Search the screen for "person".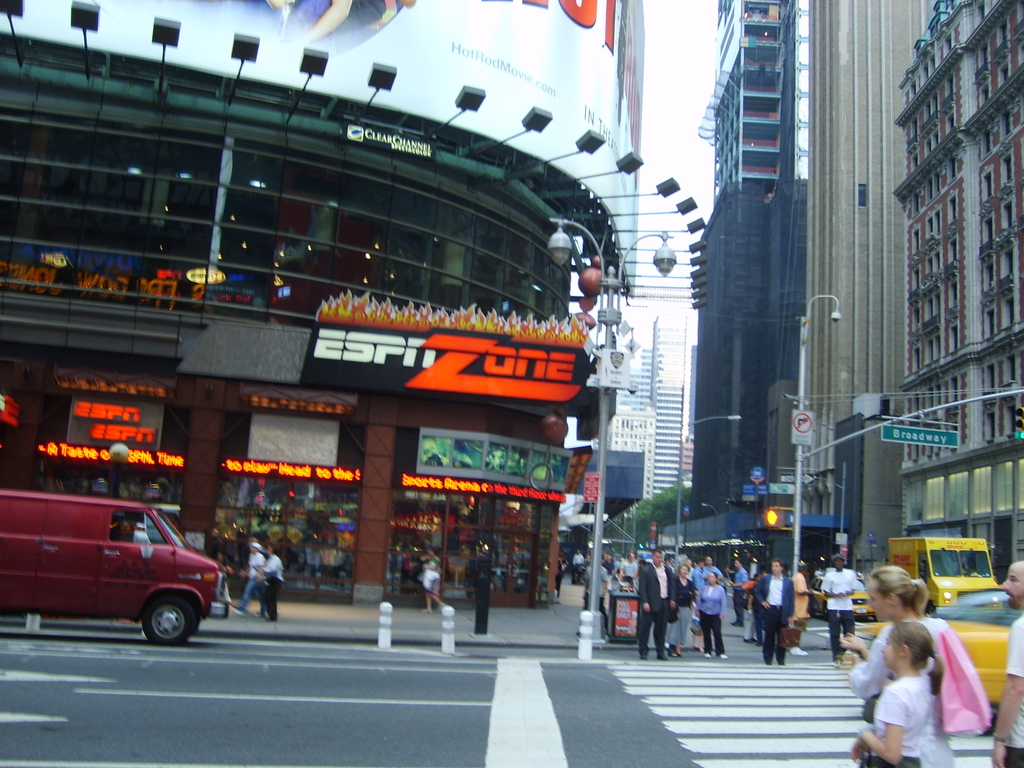
Found at x1=791 y1=564 x2=813 y2=621.
